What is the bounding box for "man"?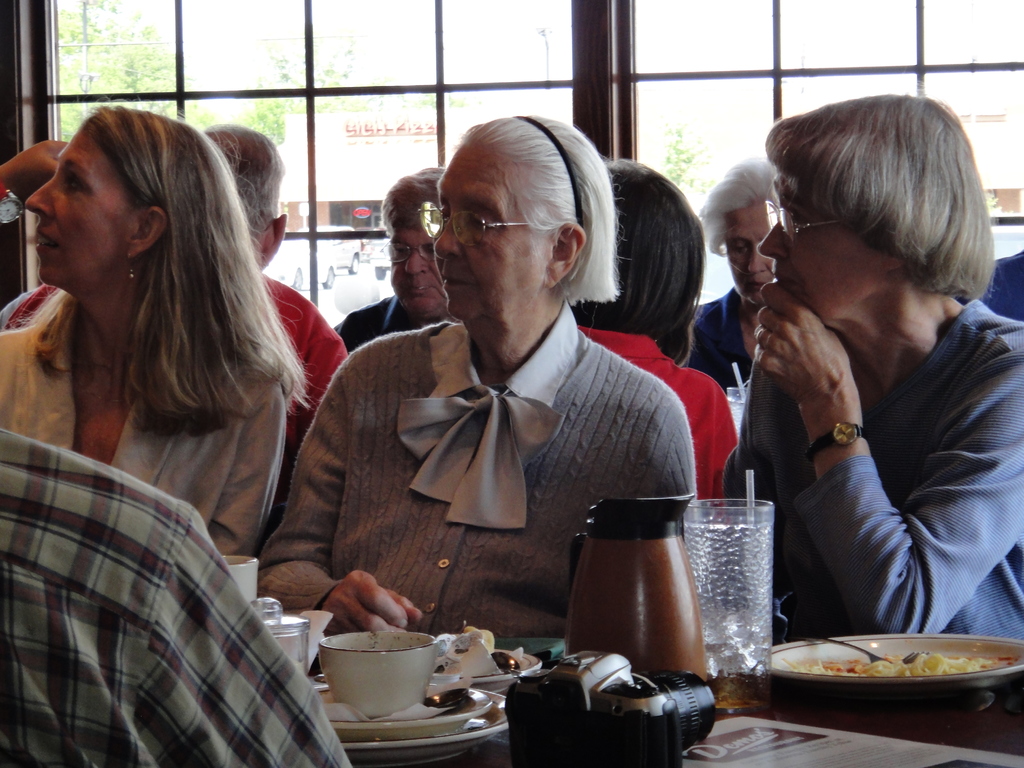
[x1=0, y1=121, x2=352, y2=465].
